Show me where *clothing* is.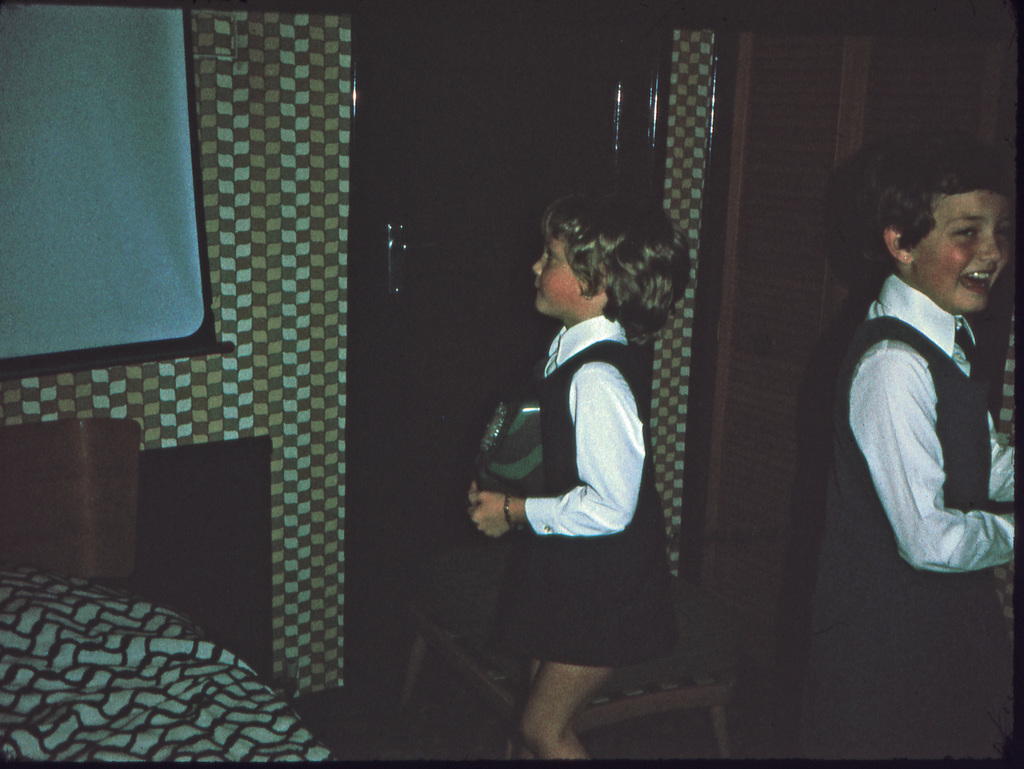
*clothing* is at rect(823, 269, 1023, 595).
